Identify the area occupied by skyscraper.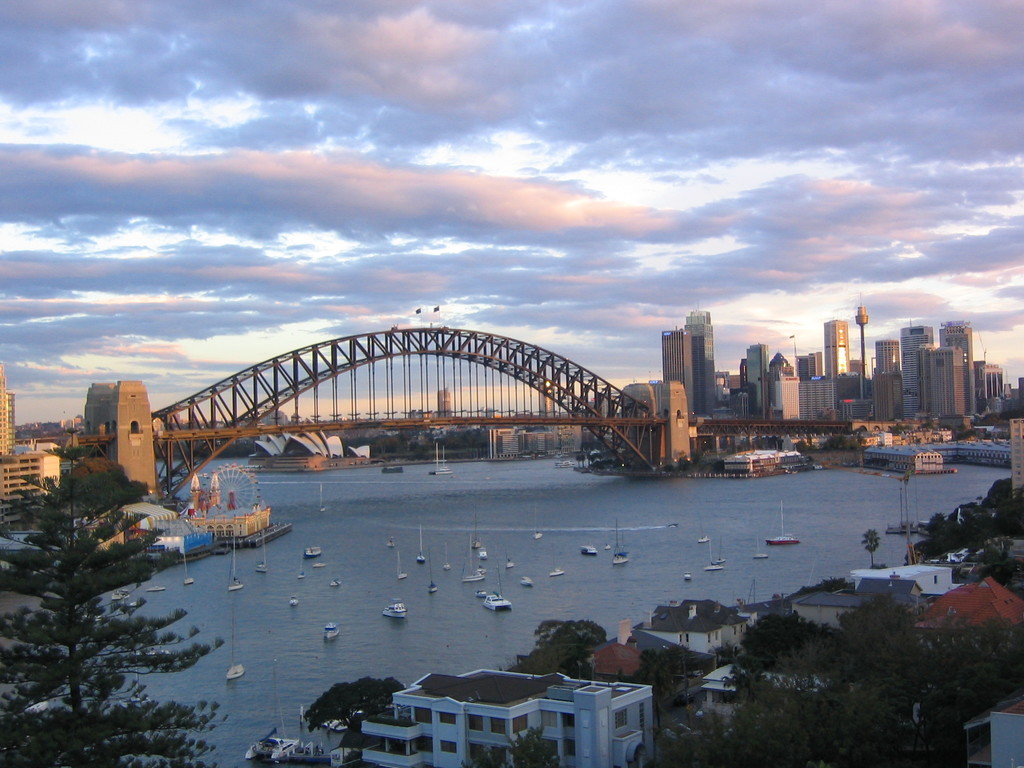
Area: crop(538, 383, 552, 416).
